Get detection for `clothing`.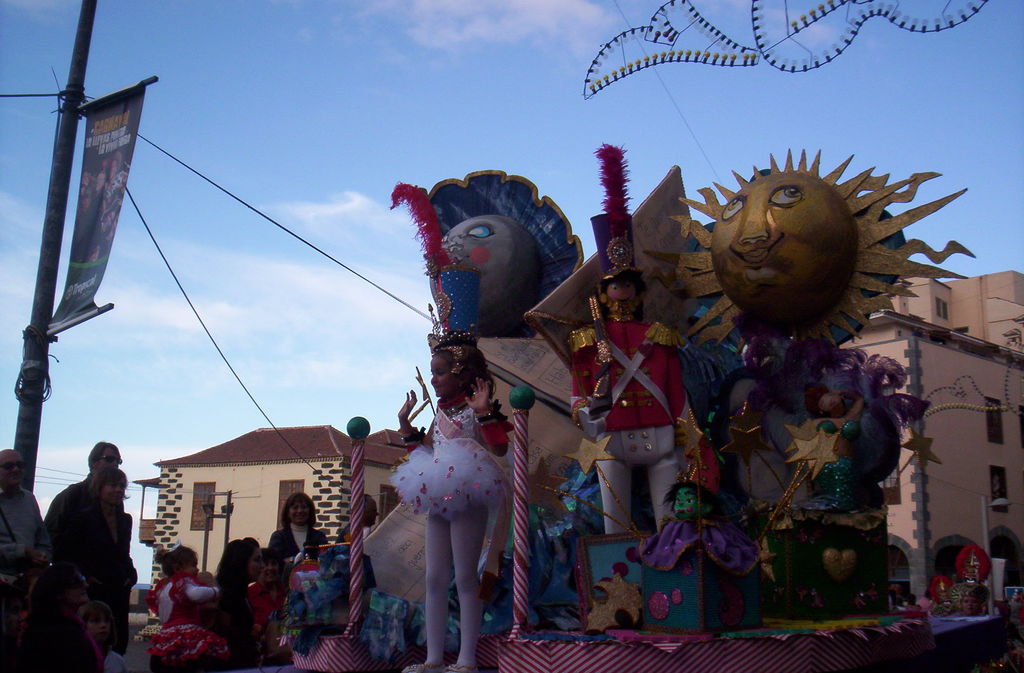
Detection: [919,594,934,612].
